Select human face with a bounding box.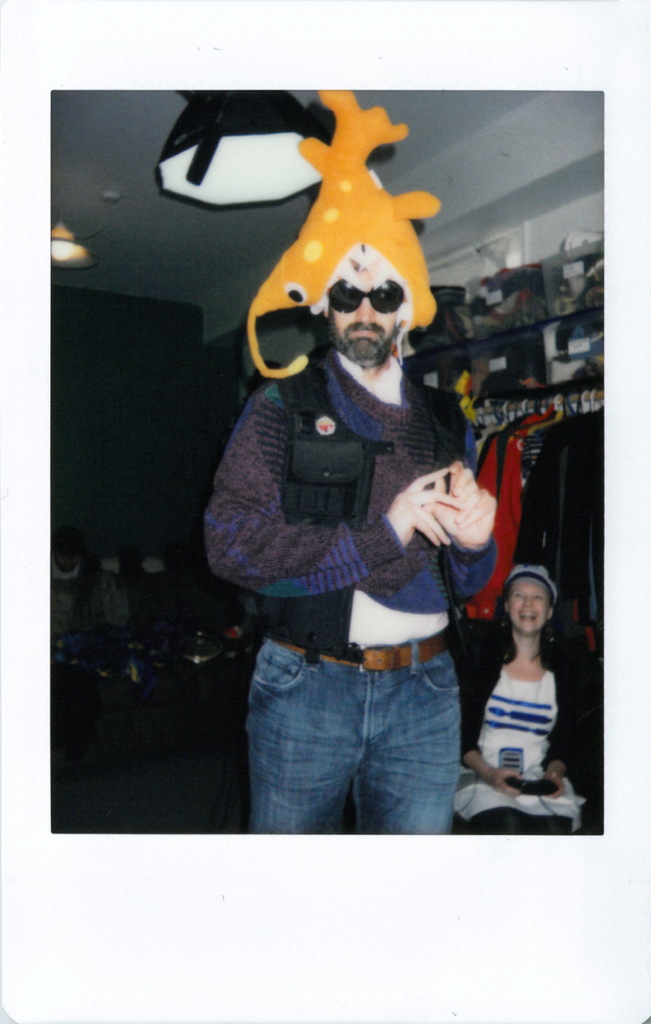
bbox=(506, 575, 548, 632).
